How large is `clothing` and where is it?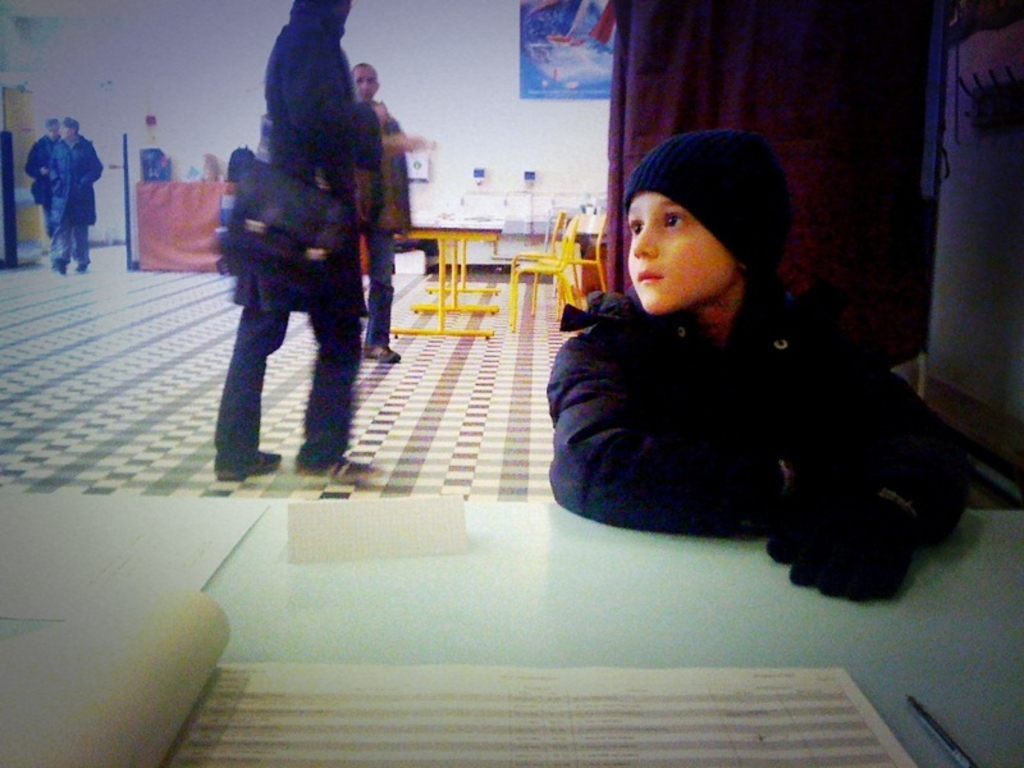
Bounding box: <box>352,100,410,343</box>.
